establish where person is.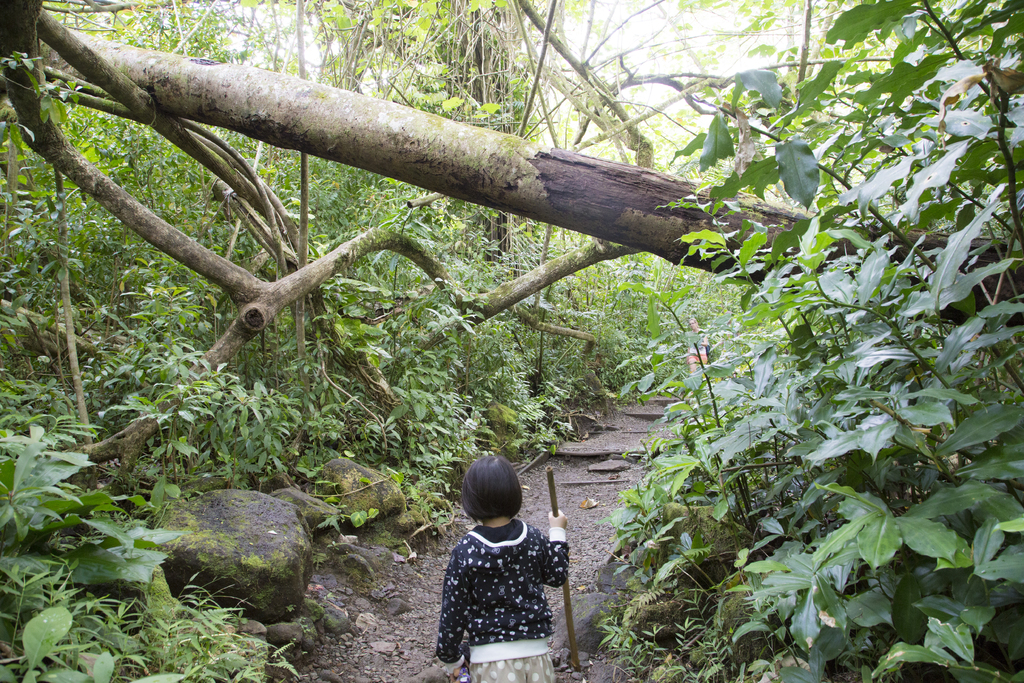
Established at (685, 317, 710, 379).
